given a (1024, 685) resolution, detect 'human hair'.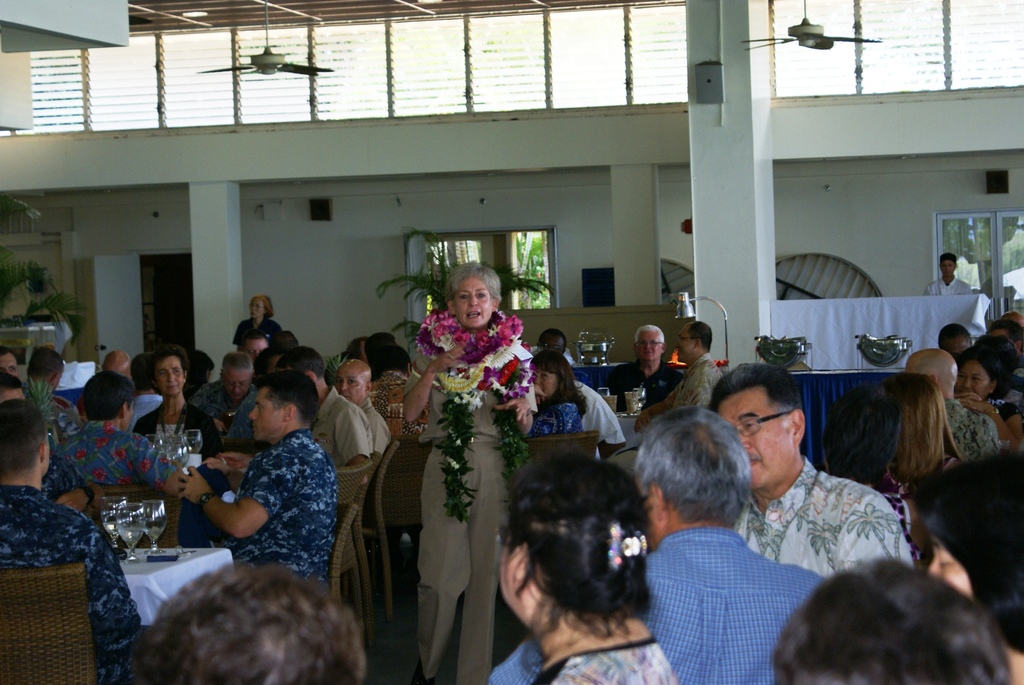
(1,399,50,477).
